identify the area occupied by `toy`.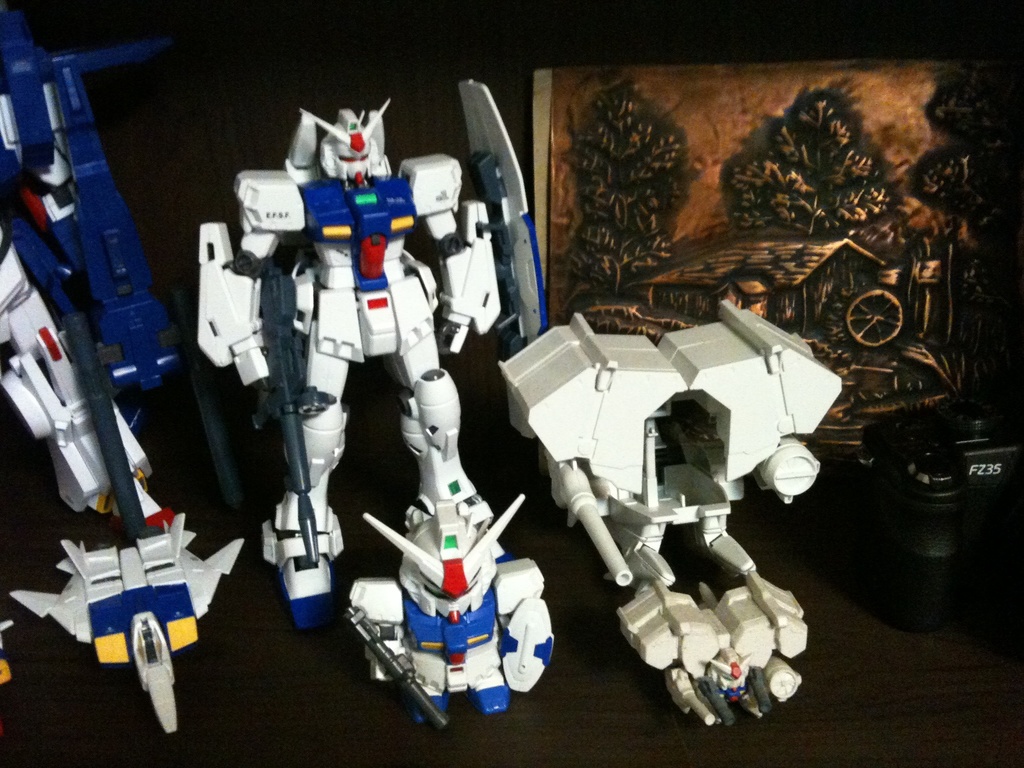
Area: {"x1": 493, "y1": 296, "x2": 845, "y2": 720}.
